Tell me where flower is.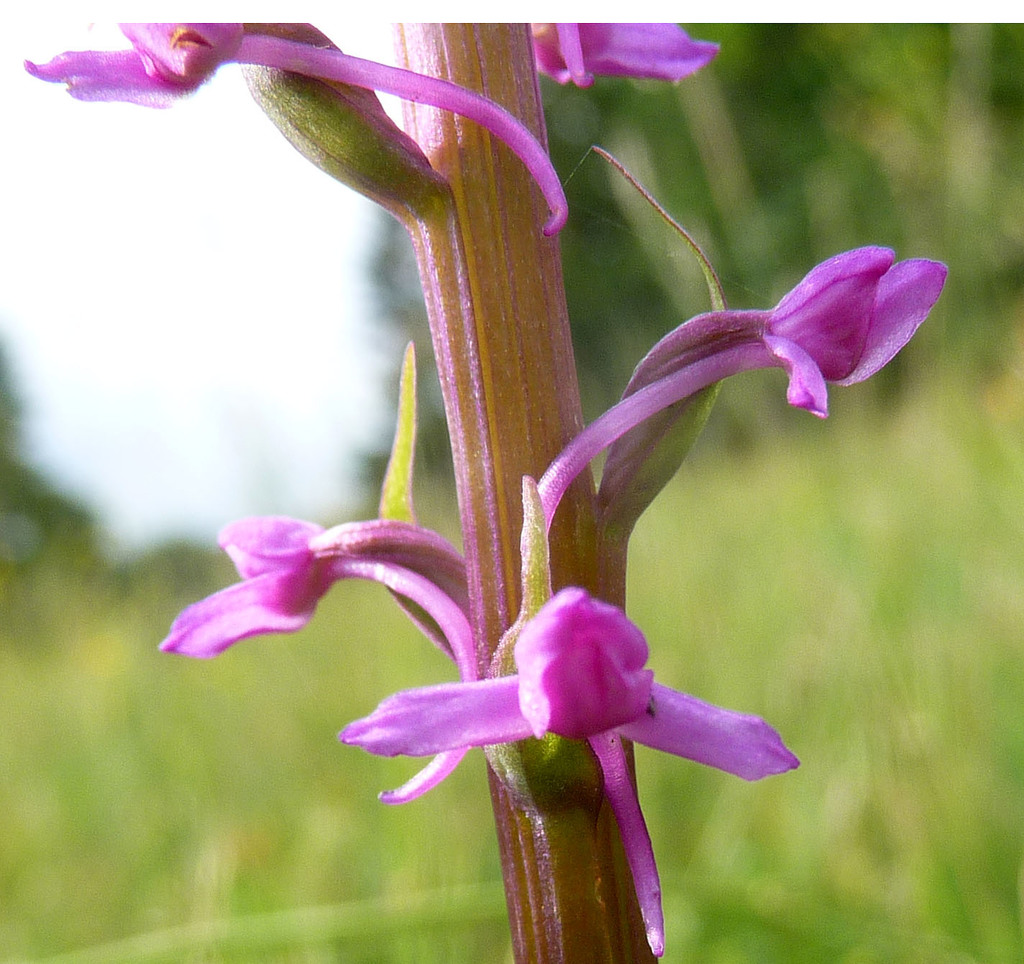
flower is at {"left": 528, "top": 23, "right": 726, "bottom": 94}.
